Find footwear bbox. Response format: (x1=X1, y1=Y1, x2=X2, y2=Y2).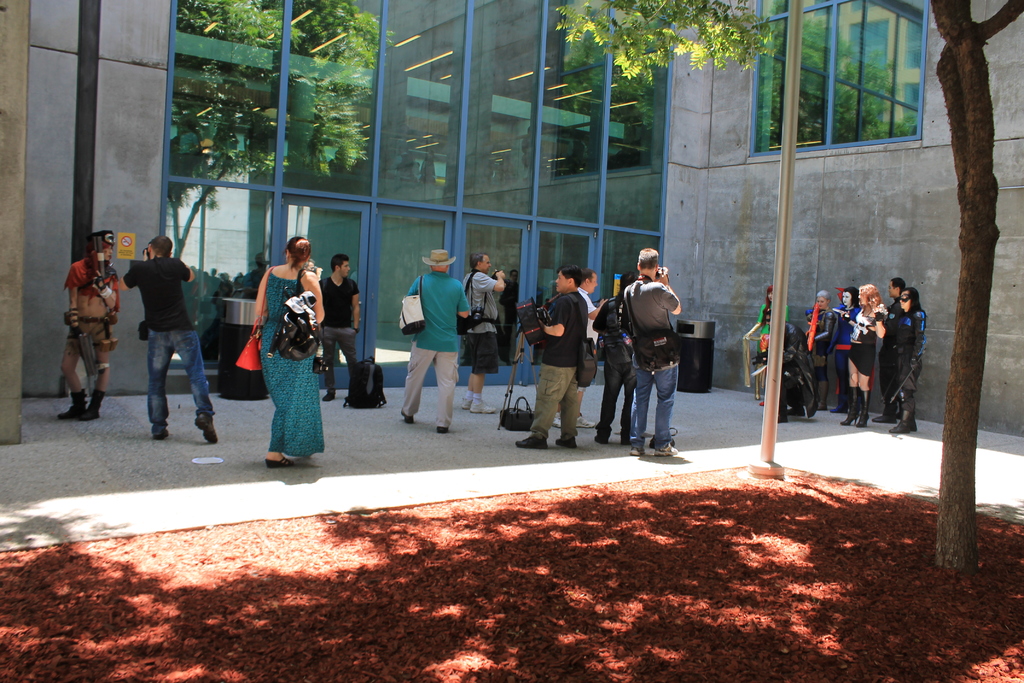
(x1=619, y1=436, x2=632, y2=446).
